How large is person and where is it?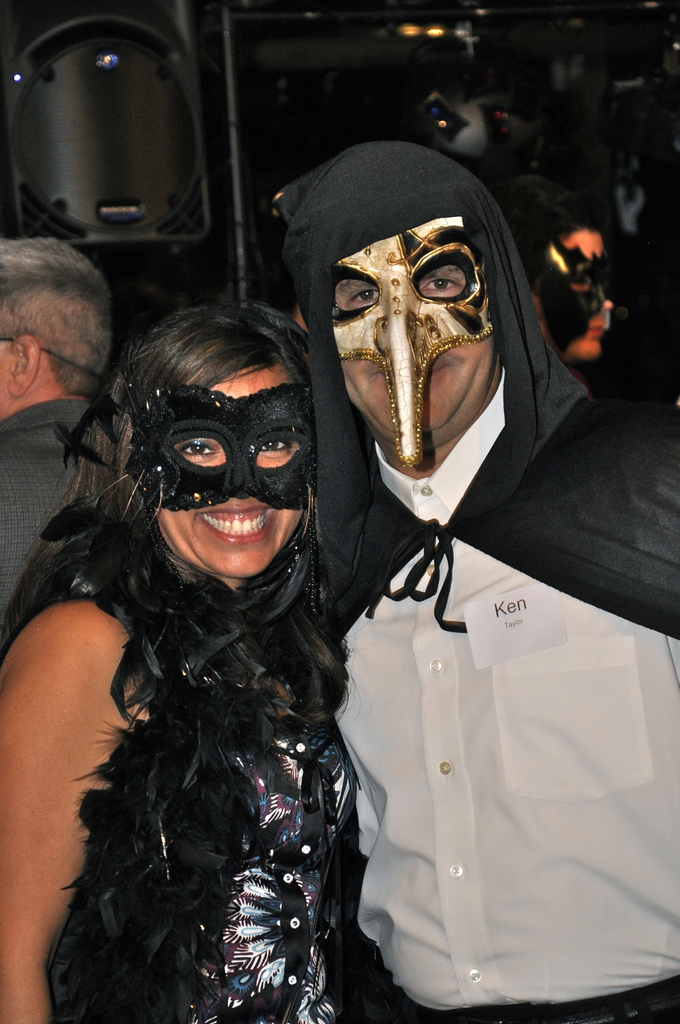
Bounding box: (0,305,384,1021).
